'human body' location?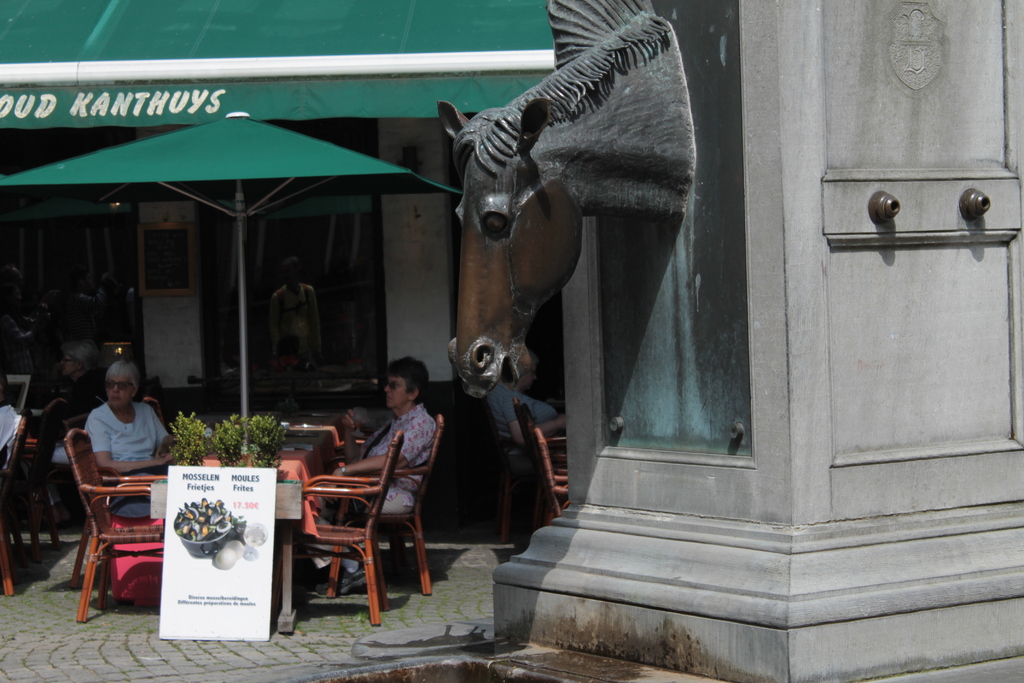
(303,361,437,600)
